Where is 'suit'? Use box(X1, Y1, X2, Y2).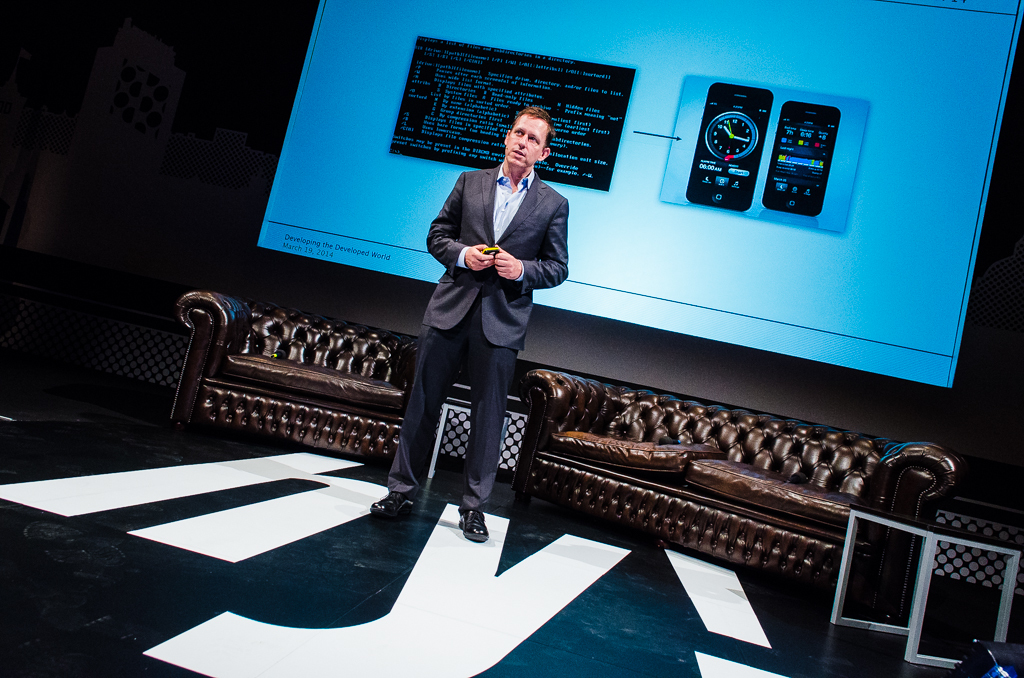
box(416, 104, 575, 501).
